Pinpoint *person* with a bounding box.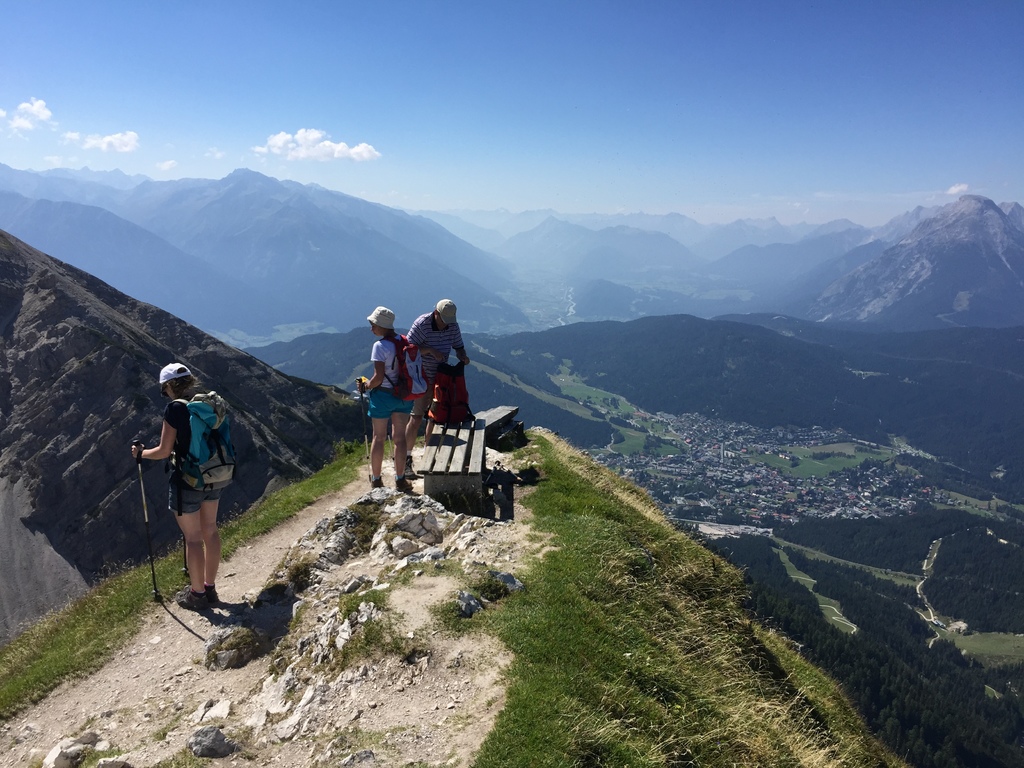
BBox(121, 371, 225, 610).
